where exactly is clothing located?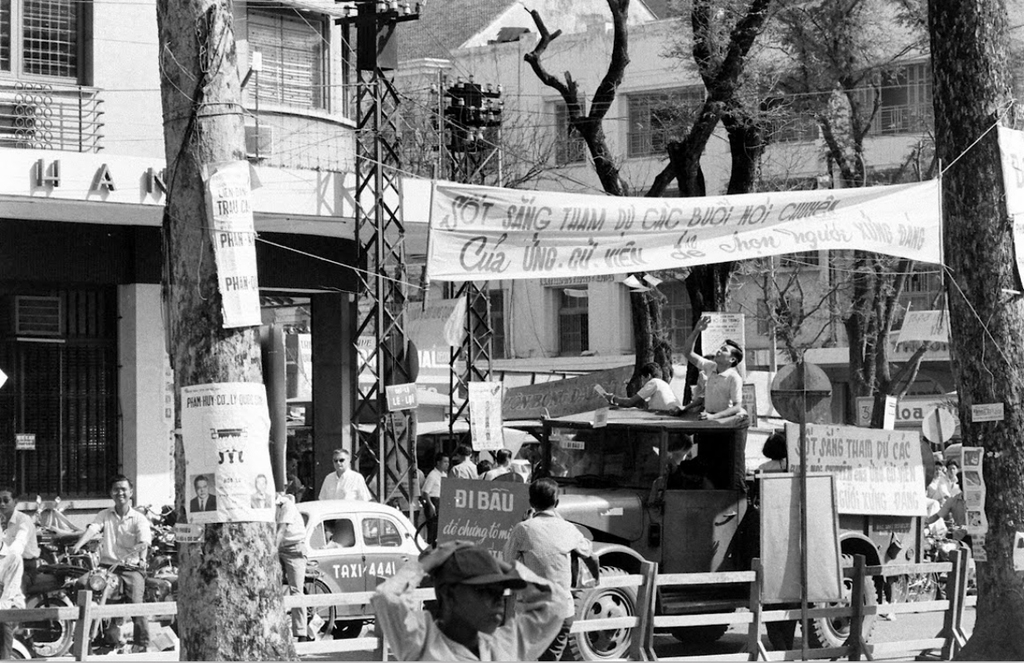
Its bounding box is l=696, t=354, r=744, b=412.
